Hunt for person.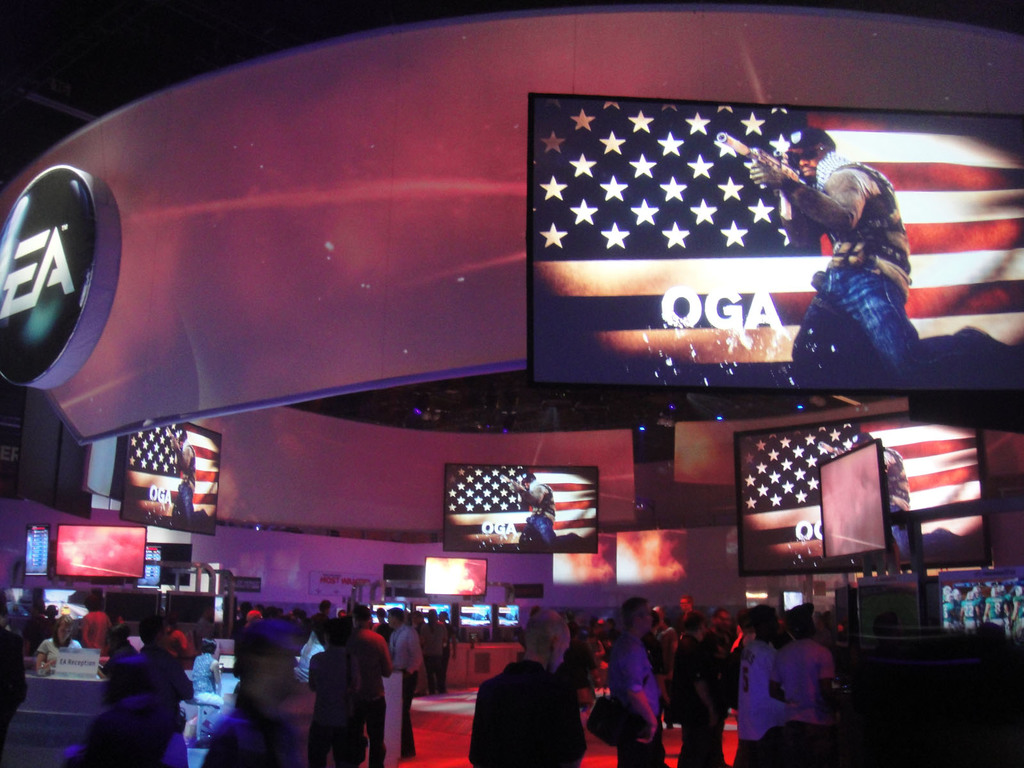
Hunted down at (191, 636, 223, 696).
